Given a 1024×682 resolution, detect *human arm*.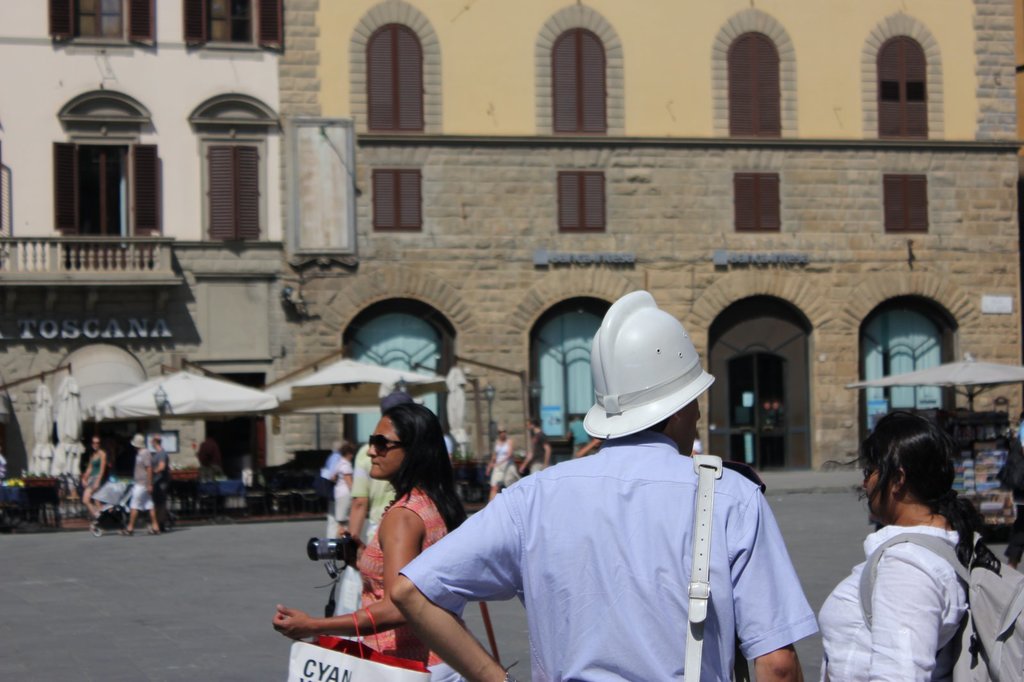
rect(81, 456, 95, 488).
